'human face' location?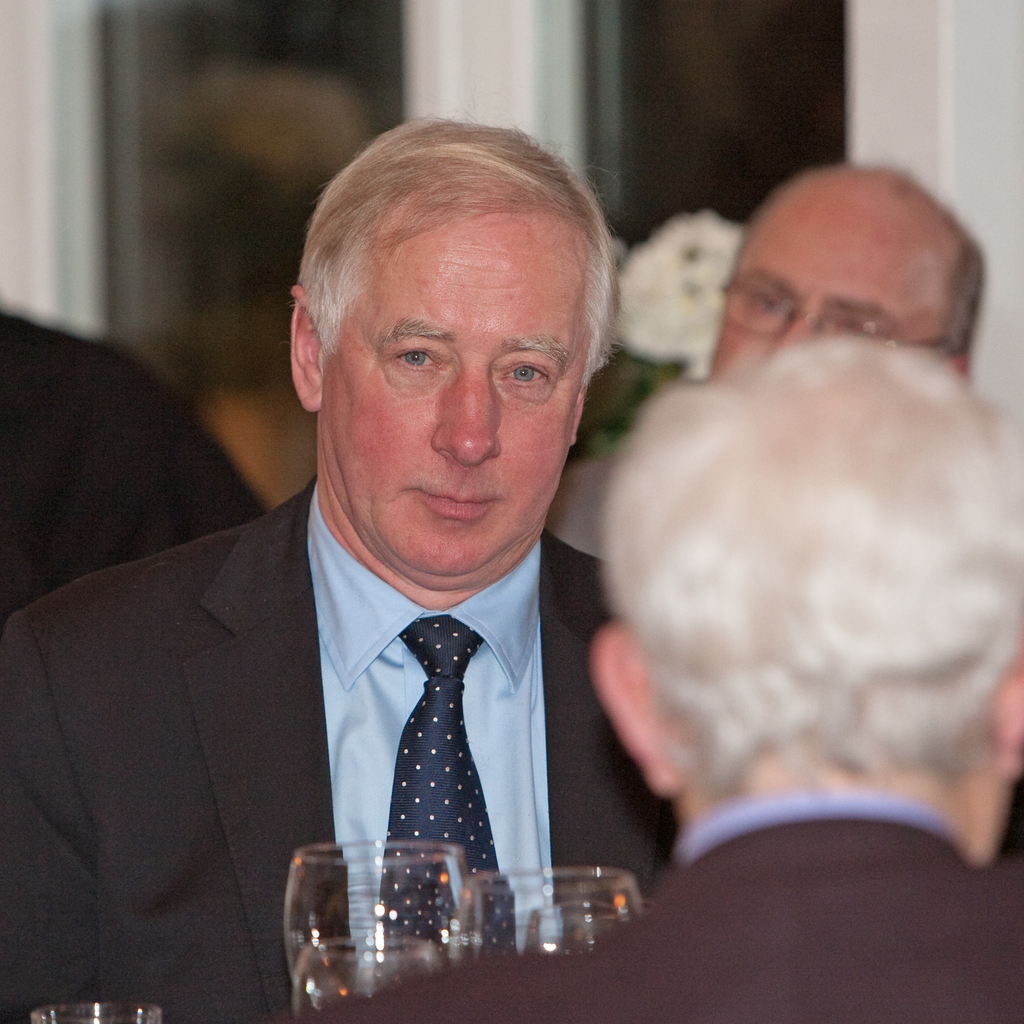
714,202,945,380
